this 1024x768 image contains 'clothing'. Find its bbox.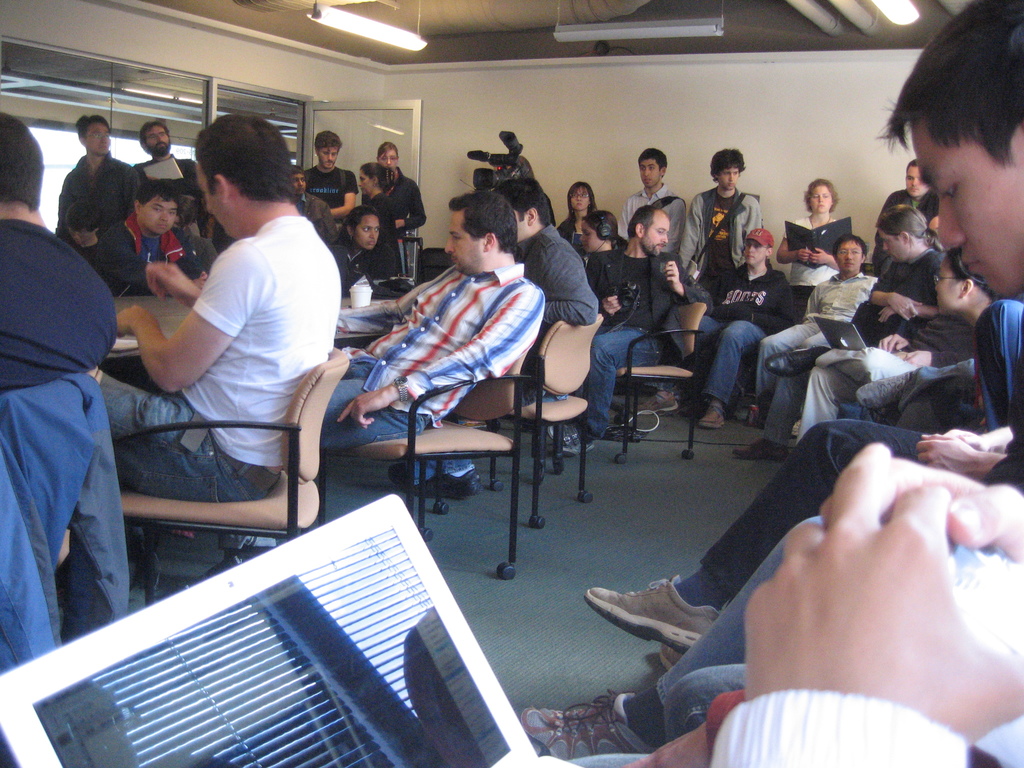
(left=51, top=153, right=140, bottom=232).
